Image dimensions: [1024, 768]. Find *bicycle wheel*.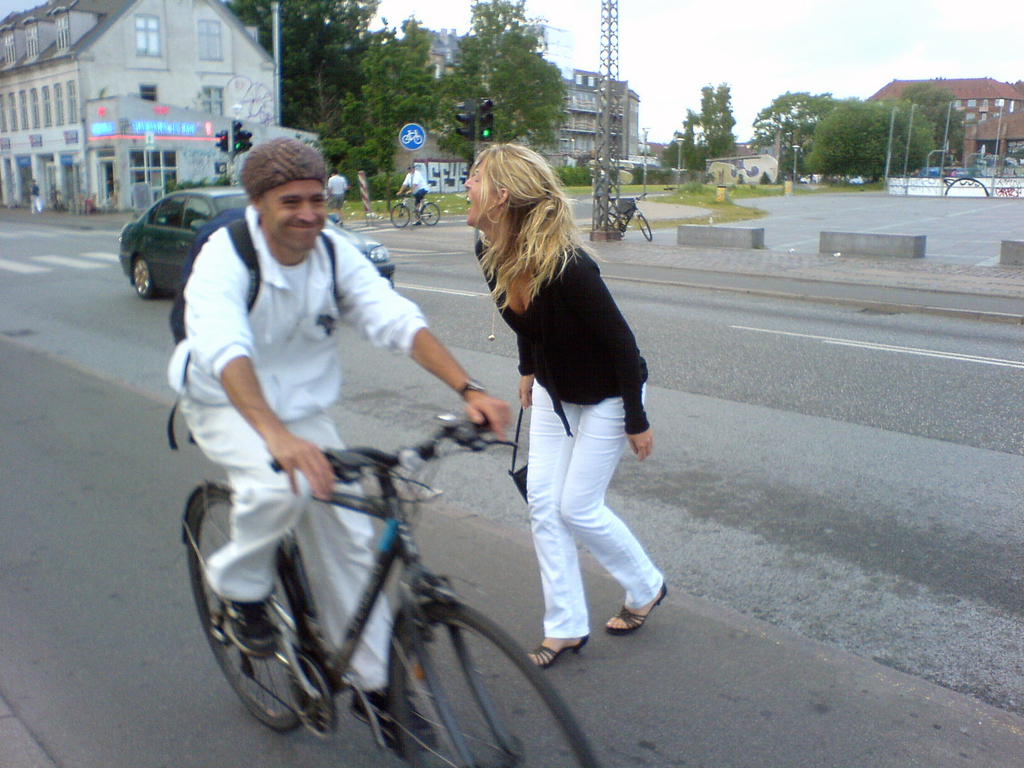
<box>417,200,440,227</box>.
